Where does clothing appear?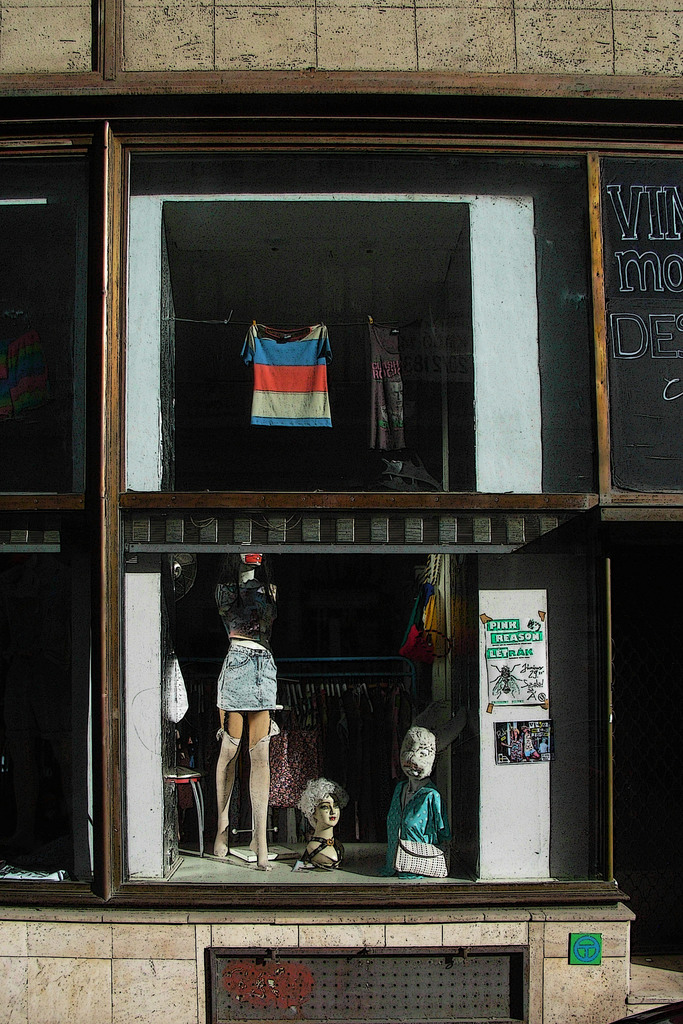
Appears at <box>385,780,446,881</box>.
